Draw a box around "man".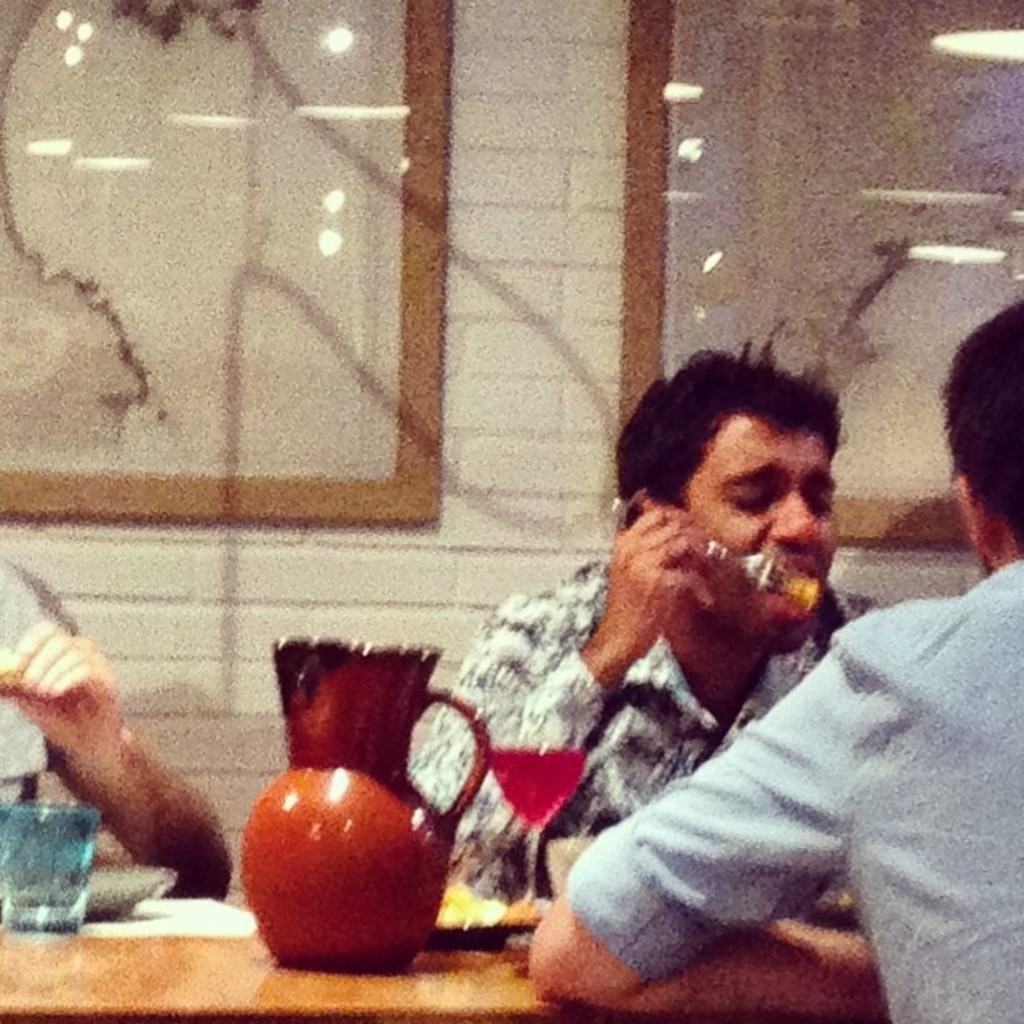
416:358:891:904.
